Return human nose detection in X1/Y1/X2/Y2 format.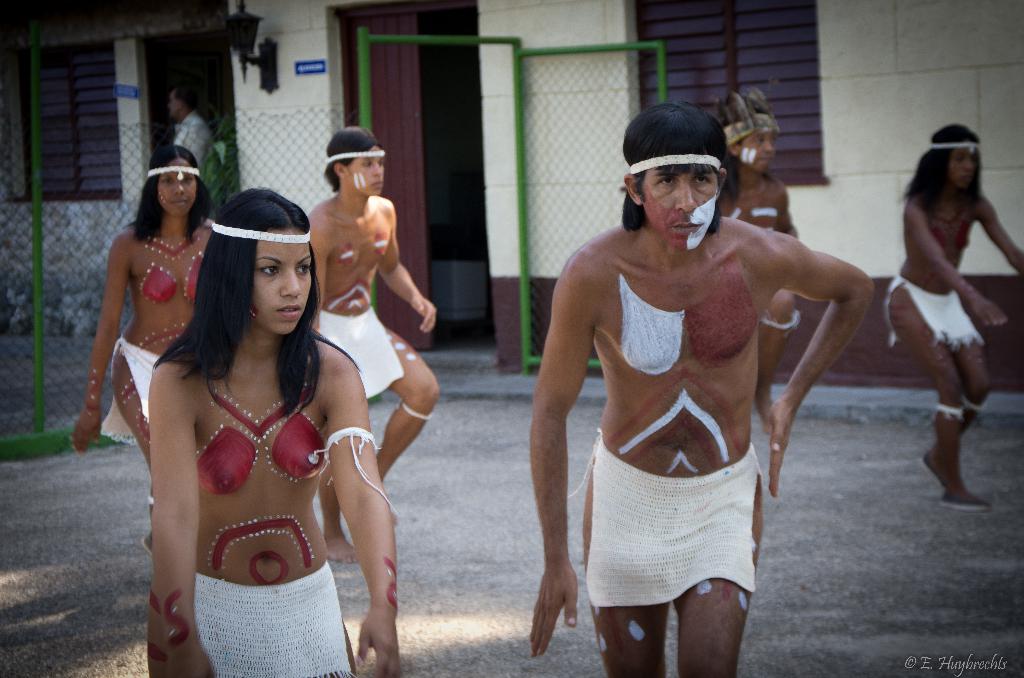
279/262/303/301.
